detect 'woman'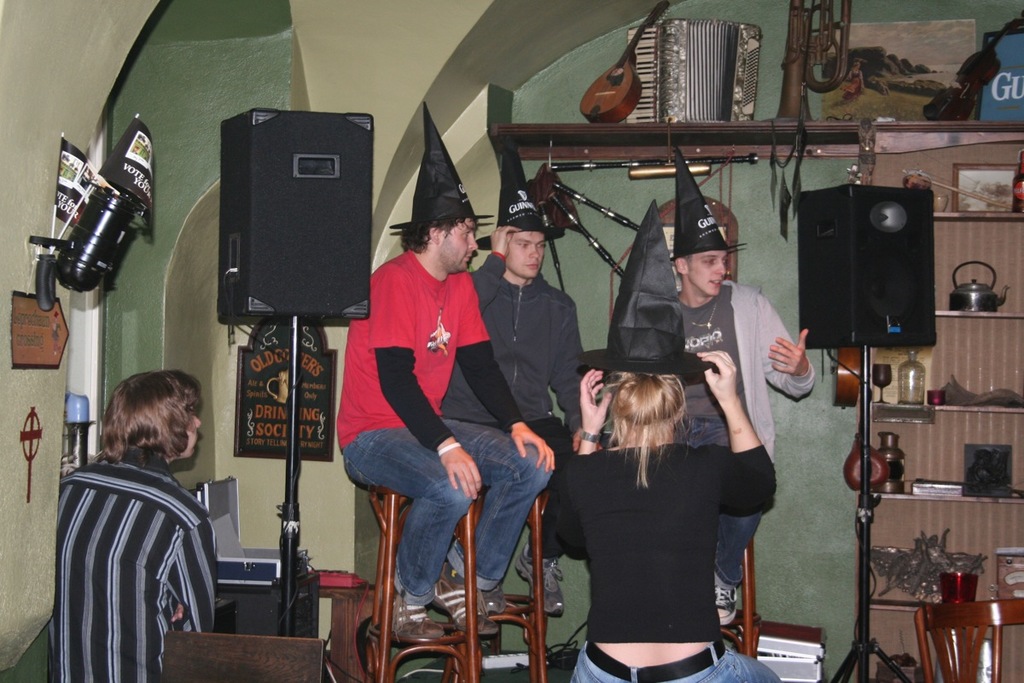
bbox=(586, 209, 784, 682)
